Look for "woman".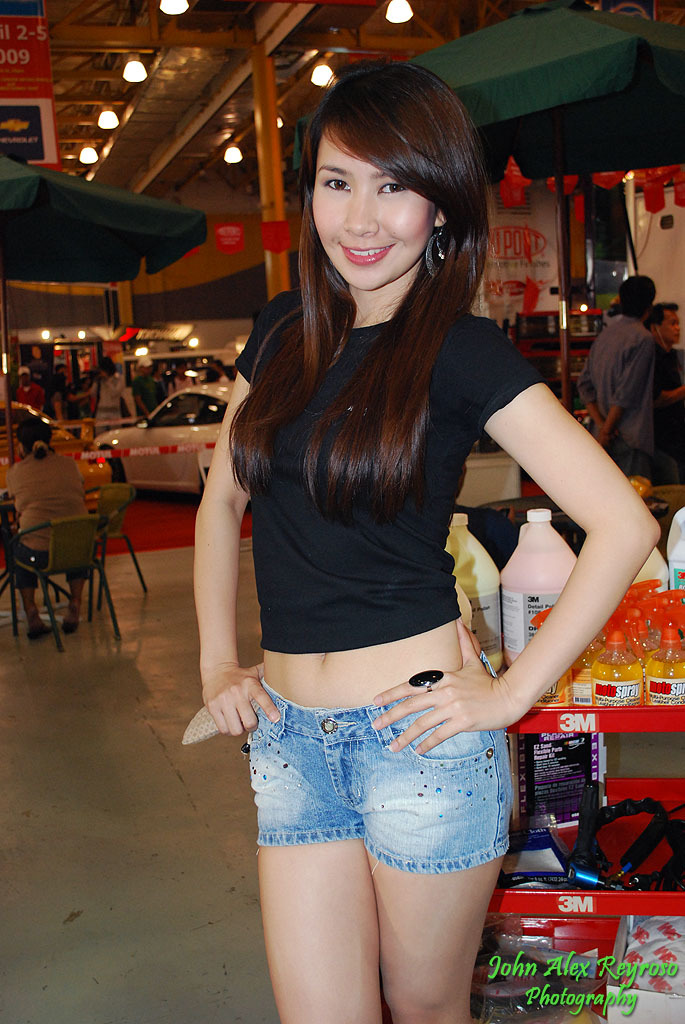
Found: x1=179, y1=75, x2=618, y2=954.
